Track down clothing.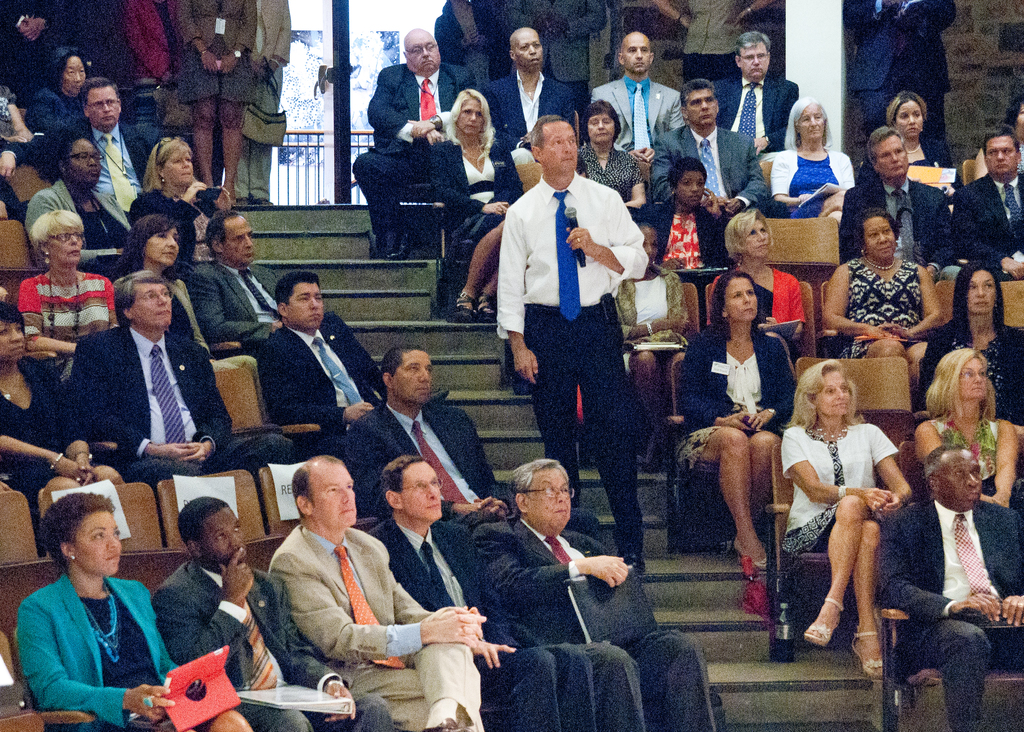
Tracked to Rect(678, 0, 745, 83).
